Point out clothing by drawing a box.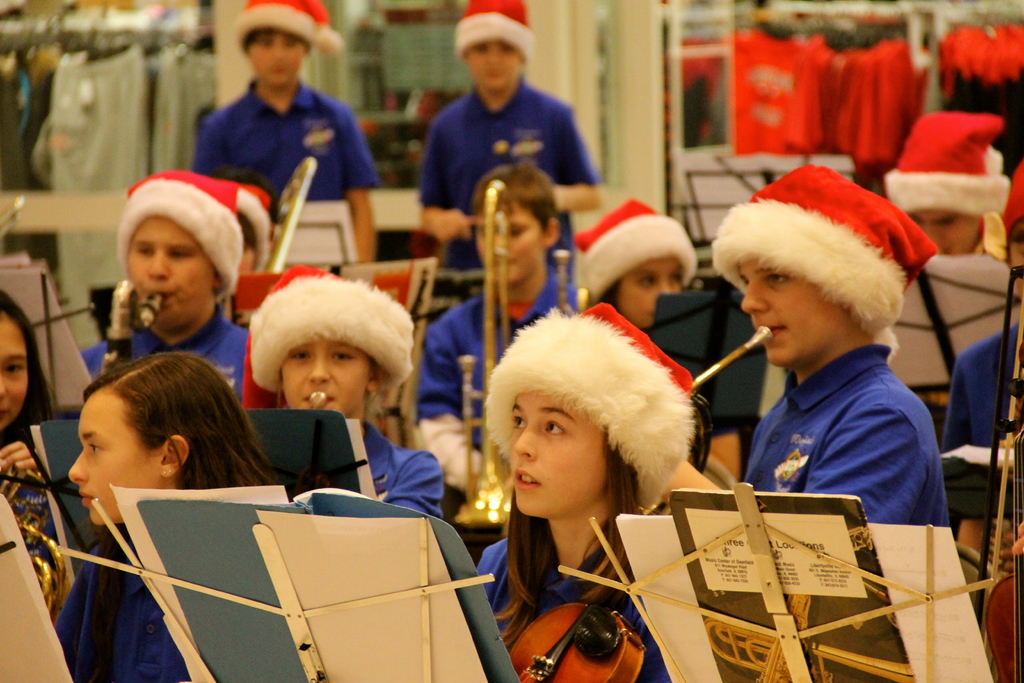
79 300 252 404.
